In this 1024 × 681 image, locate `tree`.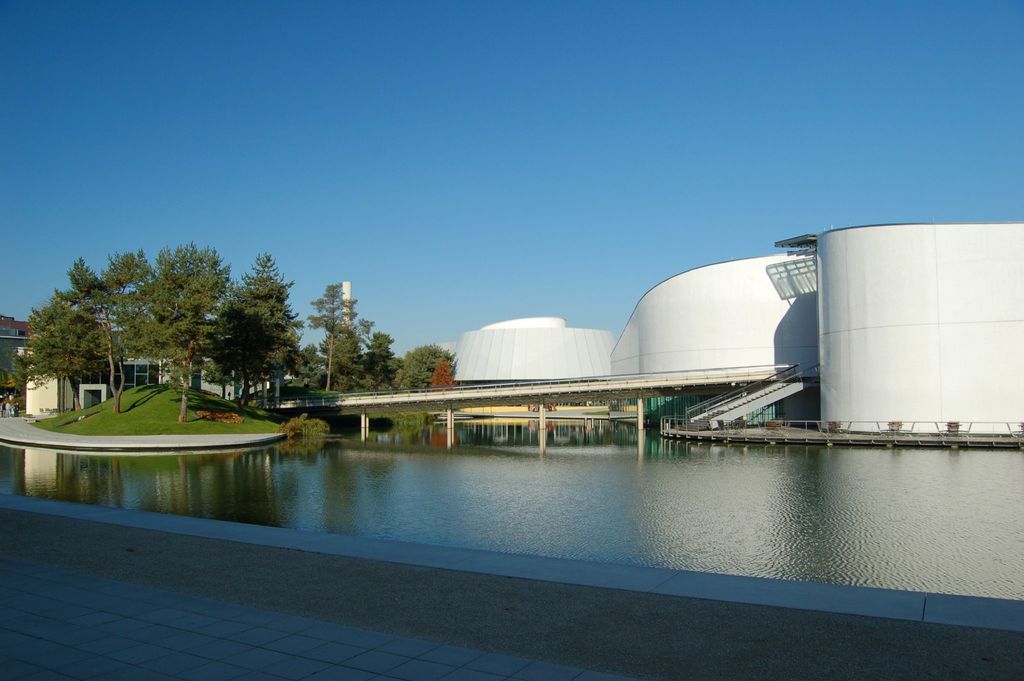
Bounding box: box(367, 329, 404, 388).
